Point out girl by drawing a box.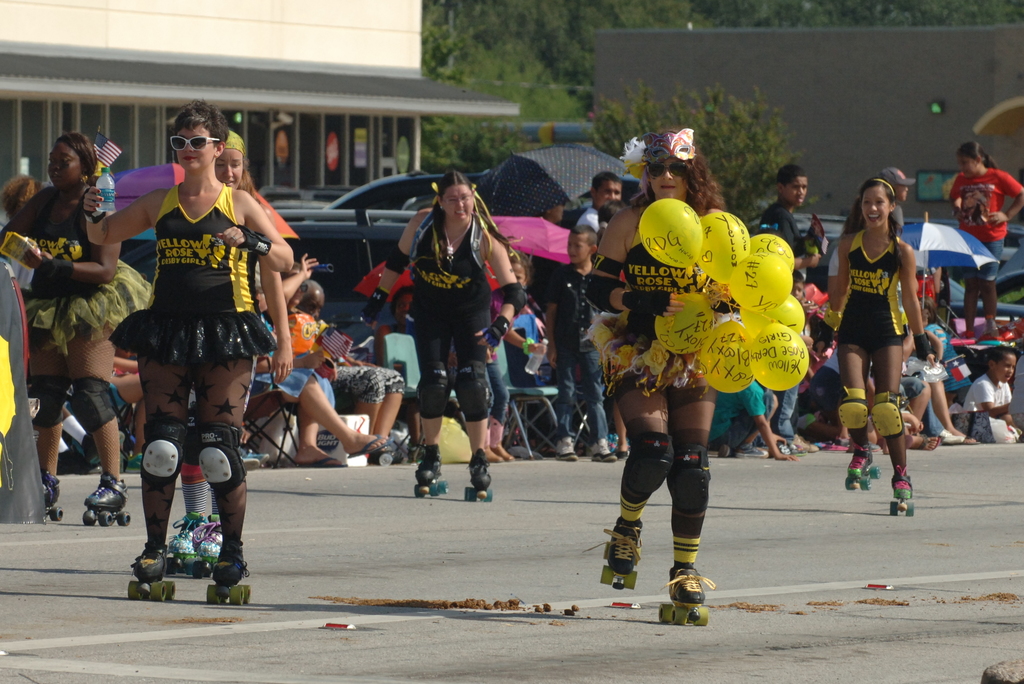
region(953, 342, 1023, 444).
